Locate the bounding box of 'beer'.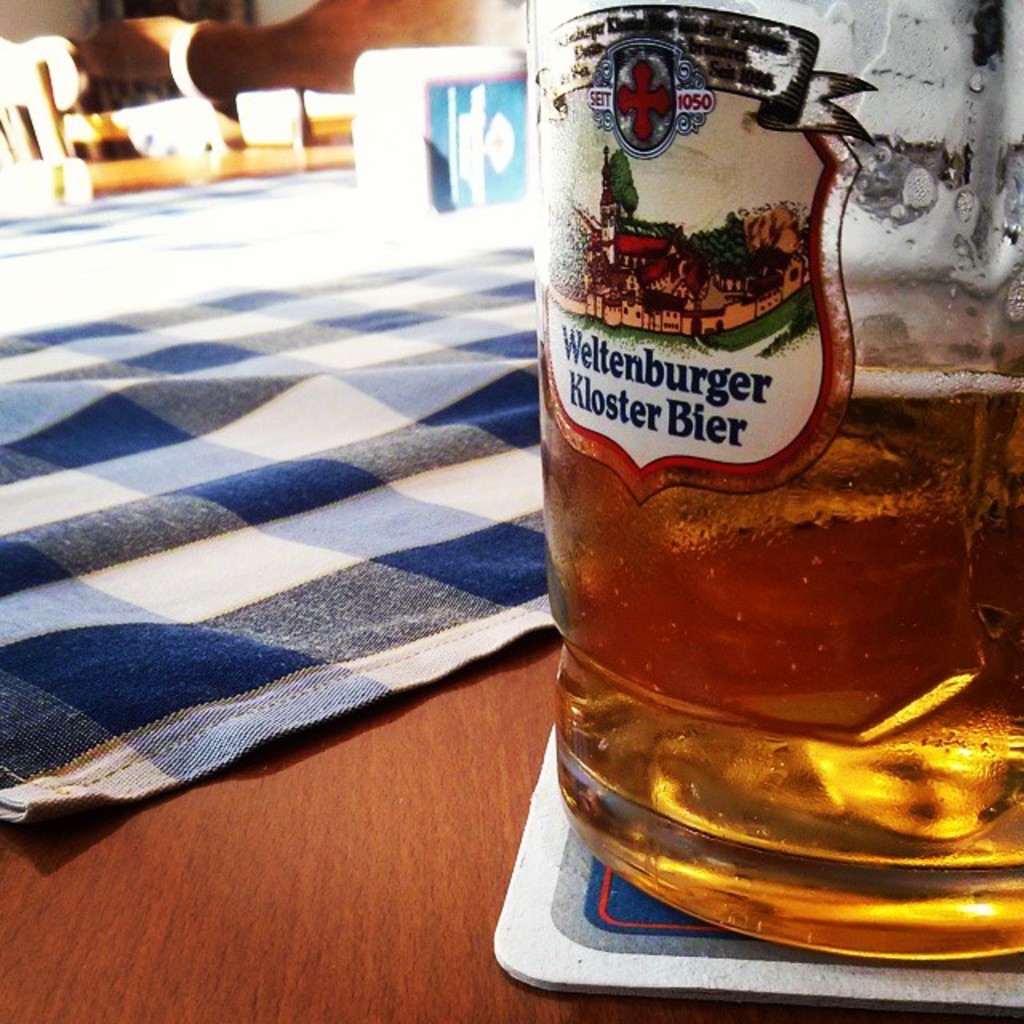
Bounding box: [x1=494, y1=0, x2=1022, y2=970].
